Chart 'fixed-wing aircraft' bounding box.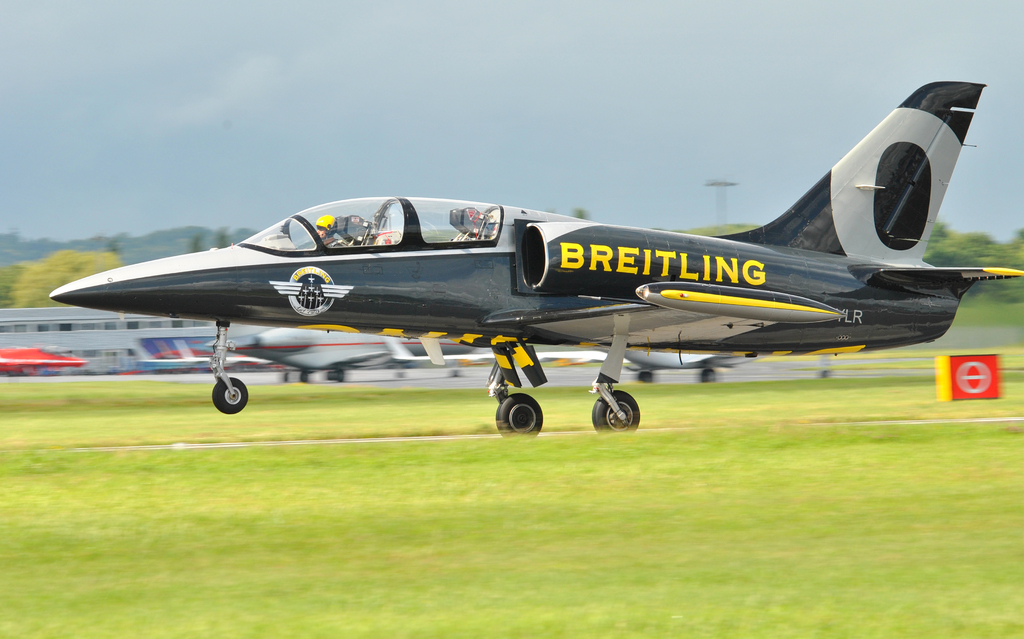
Charted: 209:331:388:385.
